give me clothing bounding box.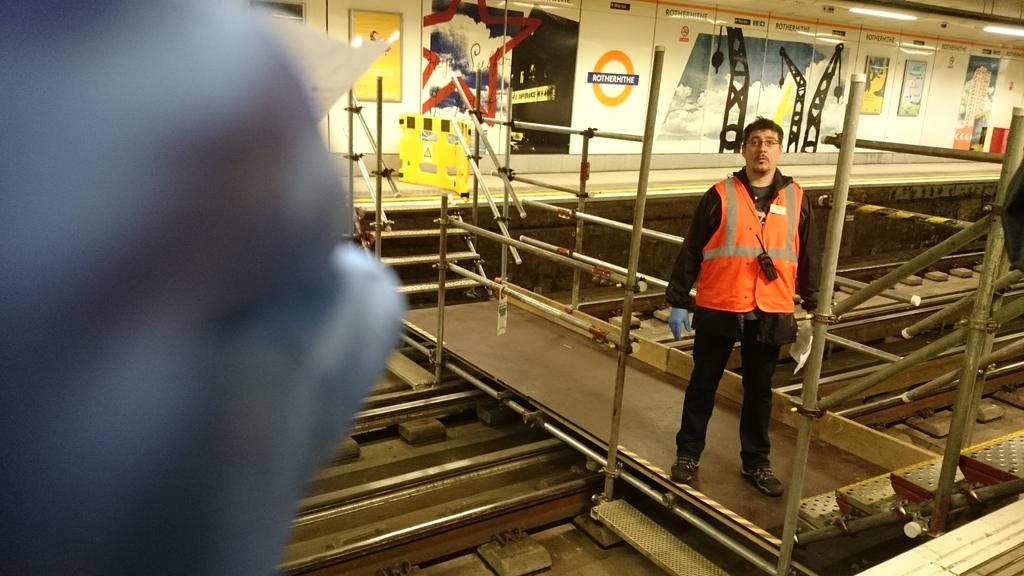
box=[663, 167, 834, 473].
